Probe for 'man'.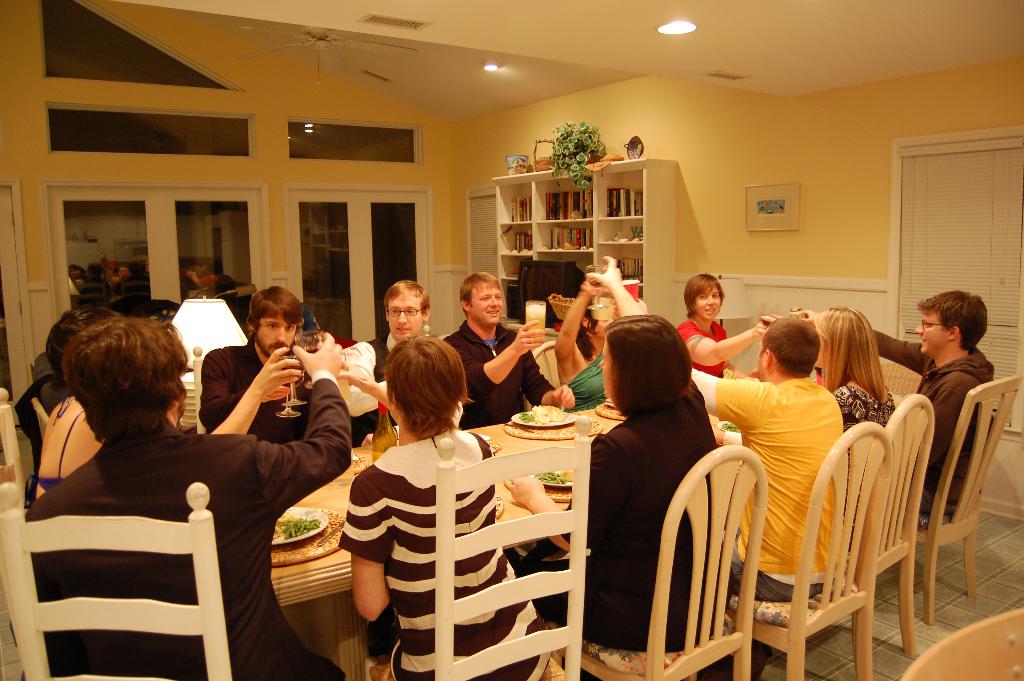
Probe result: [788,289,999,518].
